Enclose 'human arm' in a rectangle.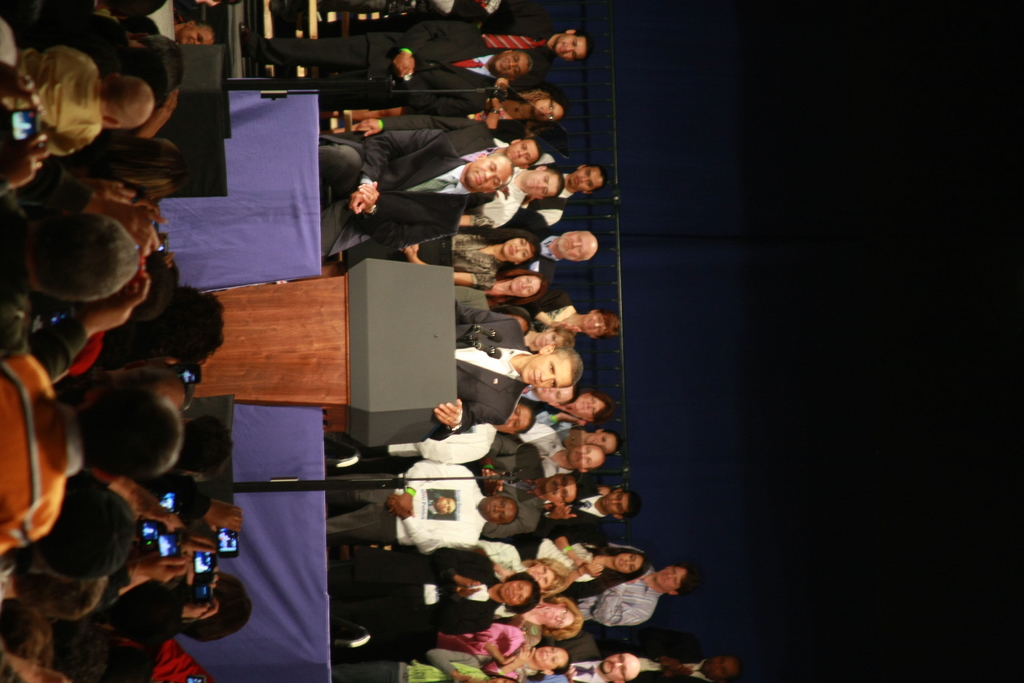
<bbox>436, 304, 516, 339</bbox>.
